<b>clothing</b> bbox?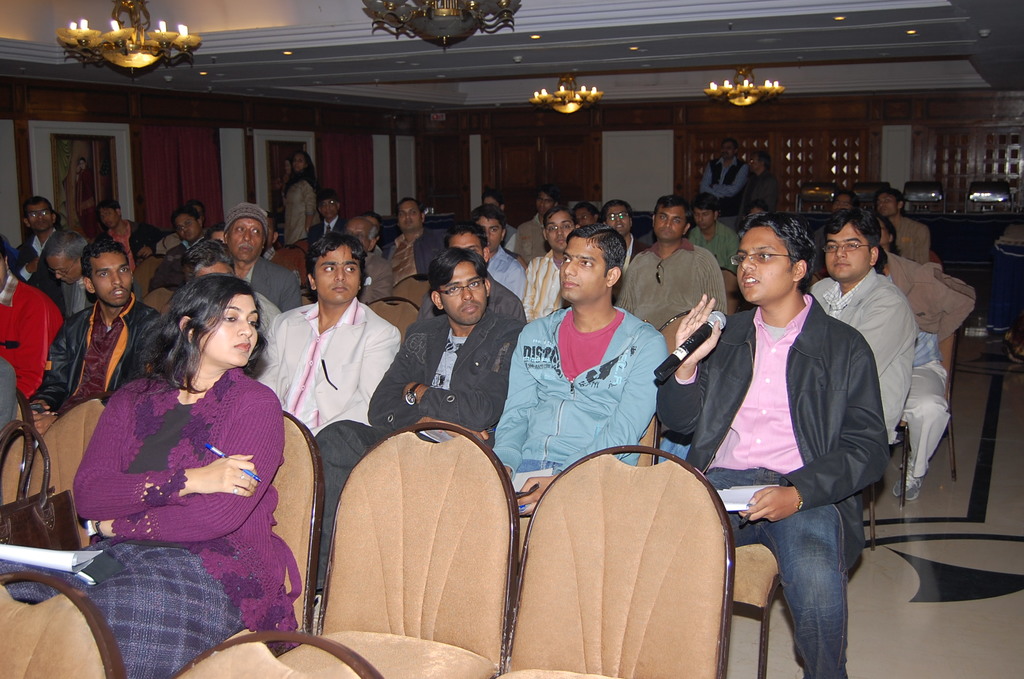
618,234,643,268
